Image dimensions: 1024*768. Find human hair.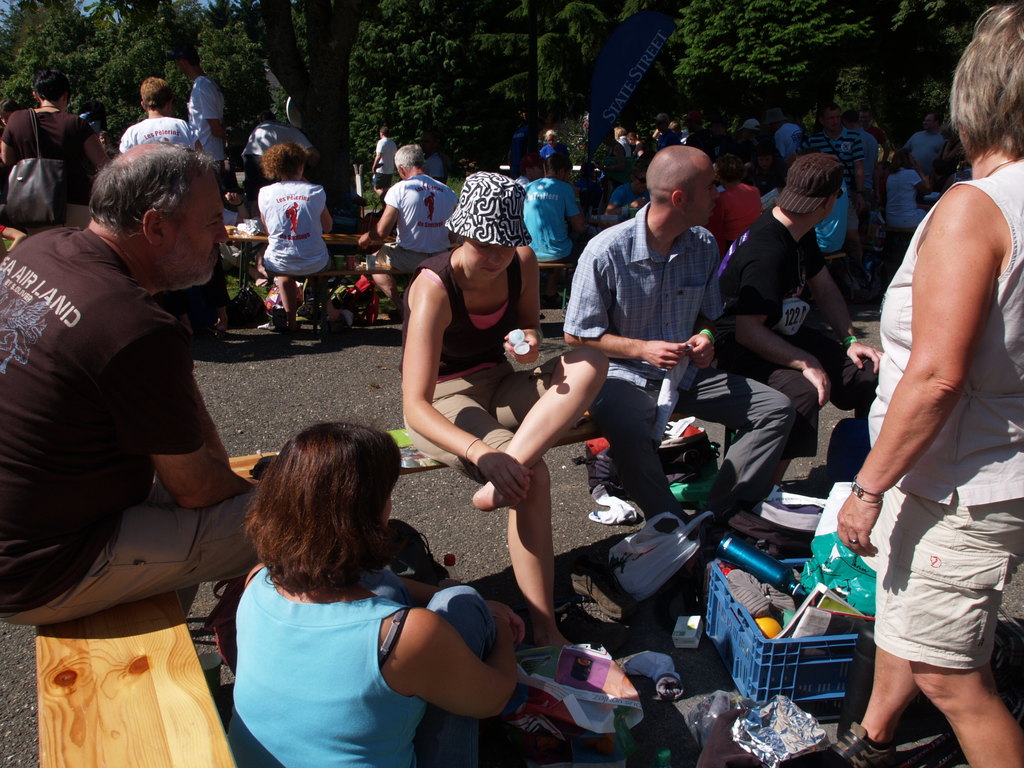
box=[29, 67, 70, 104].
